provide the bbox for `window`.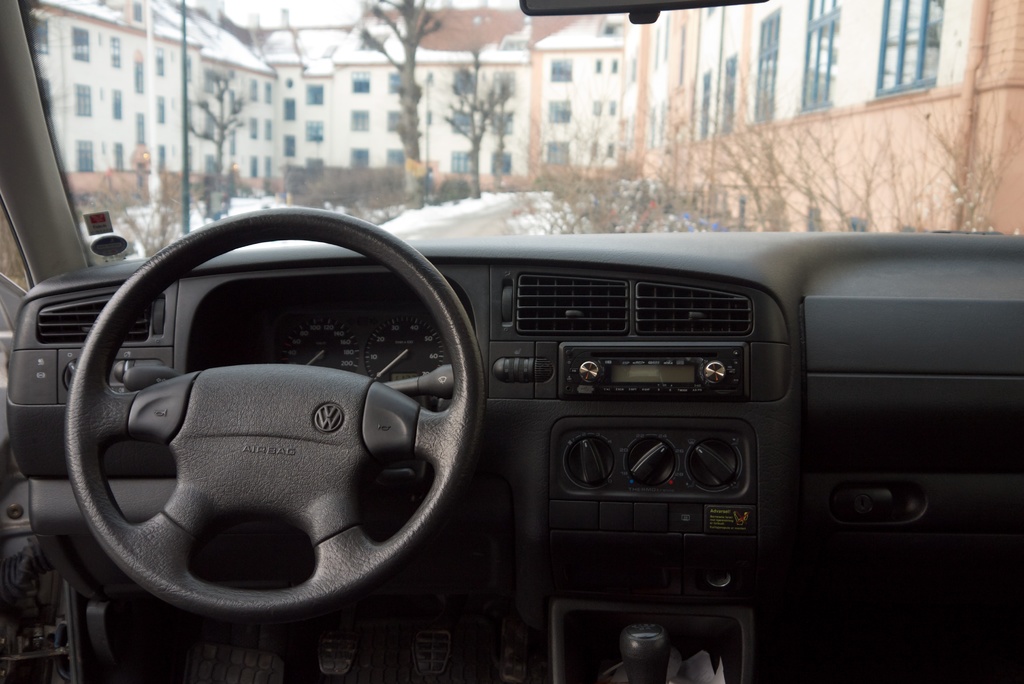
Rect(544, 53, 578, 88).
